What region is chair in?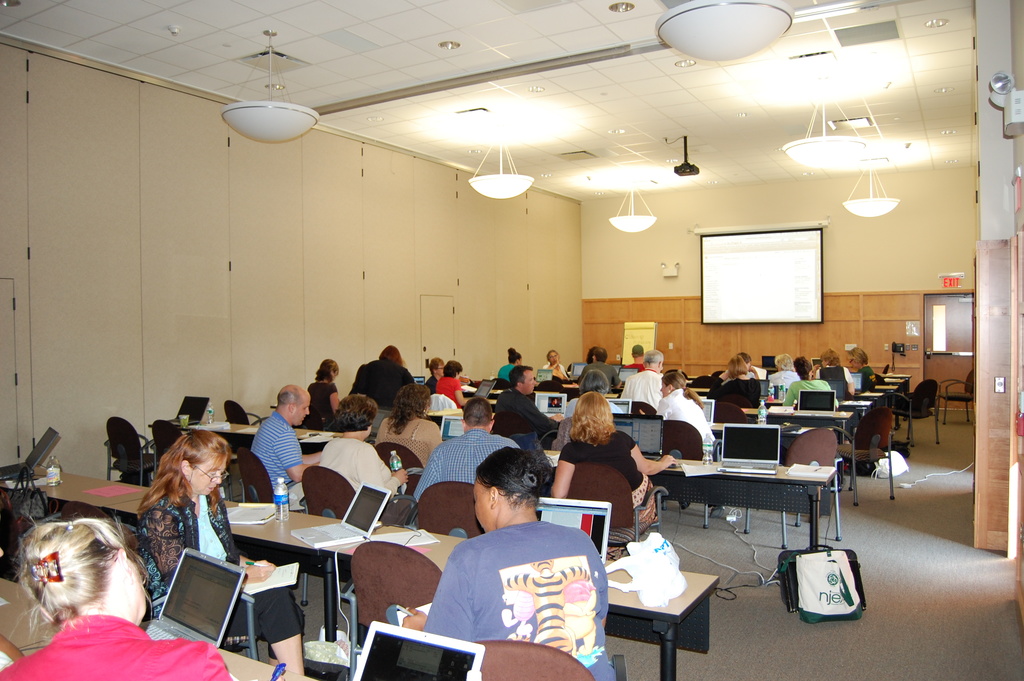
crop(710, 403, 748, 425).
